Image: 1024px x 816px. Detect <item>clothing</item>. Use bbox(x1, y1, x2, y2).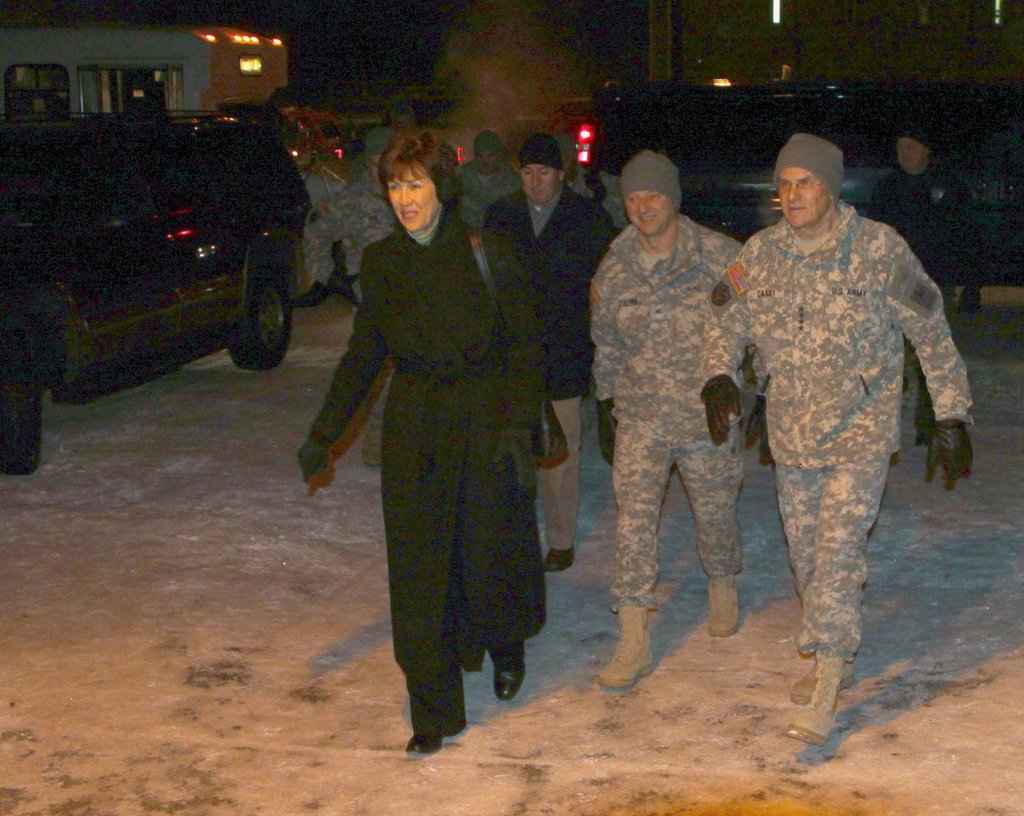
bbox(296, 228, 556, 739).
